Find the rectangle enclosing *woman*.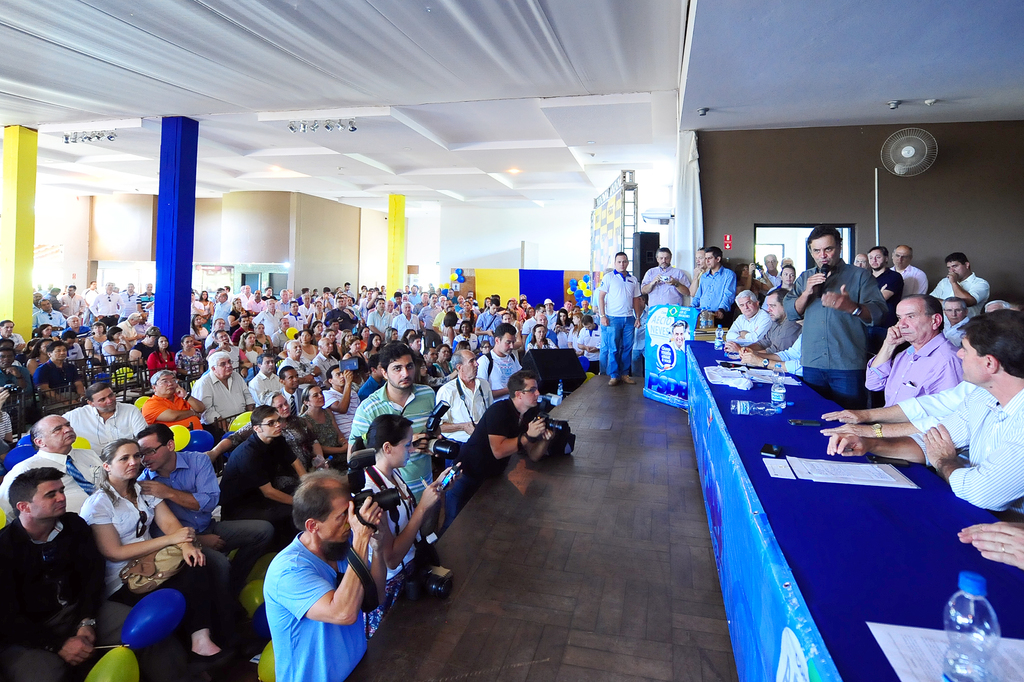
(x1=241, y1=332, x2=264, y2=367).
